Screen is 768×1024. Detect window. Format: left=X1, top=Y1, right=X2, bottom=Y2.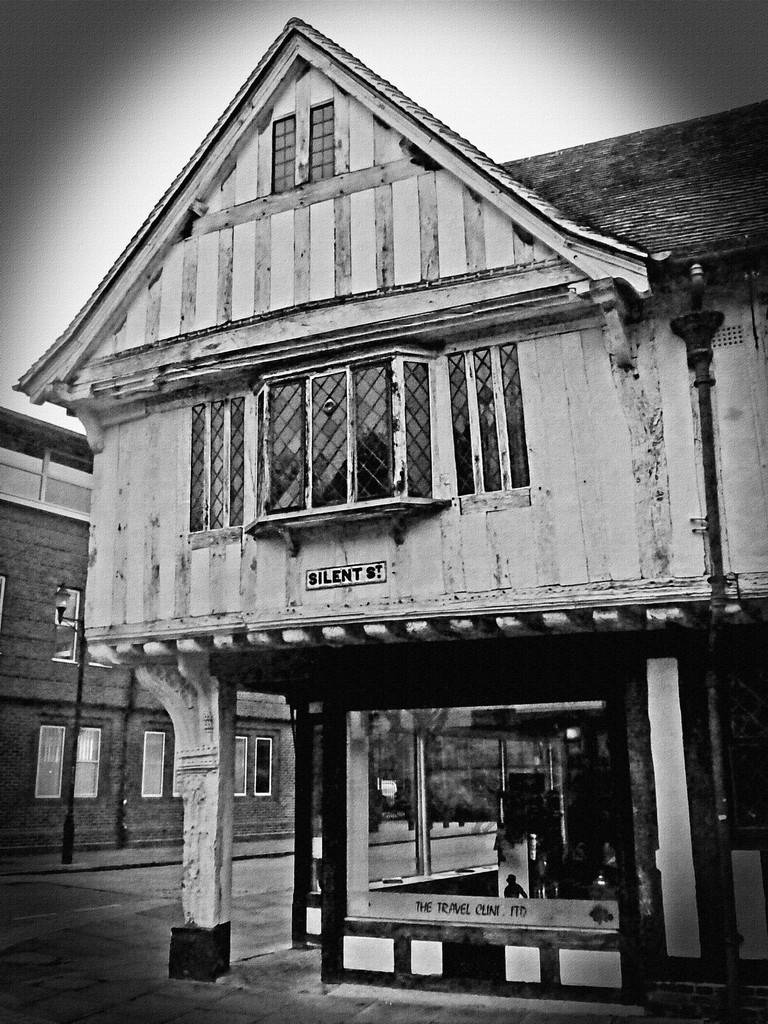
left=255, top=736, right=274, bottom=797.
